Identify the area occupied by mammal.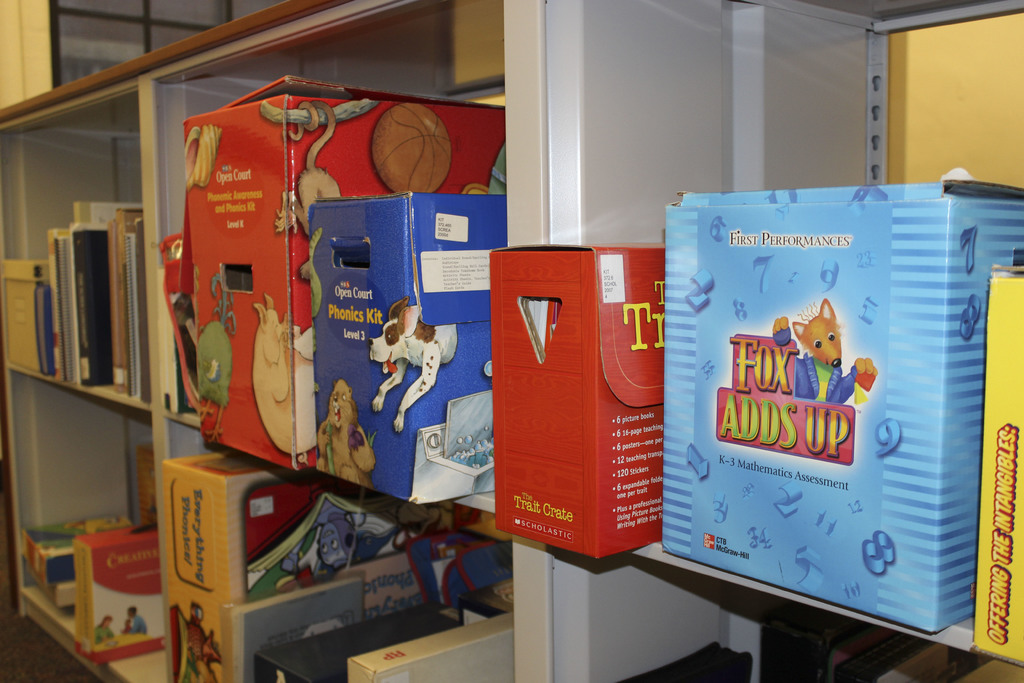
Area: [x1=309, y1=390, x2=374, y2=498].
